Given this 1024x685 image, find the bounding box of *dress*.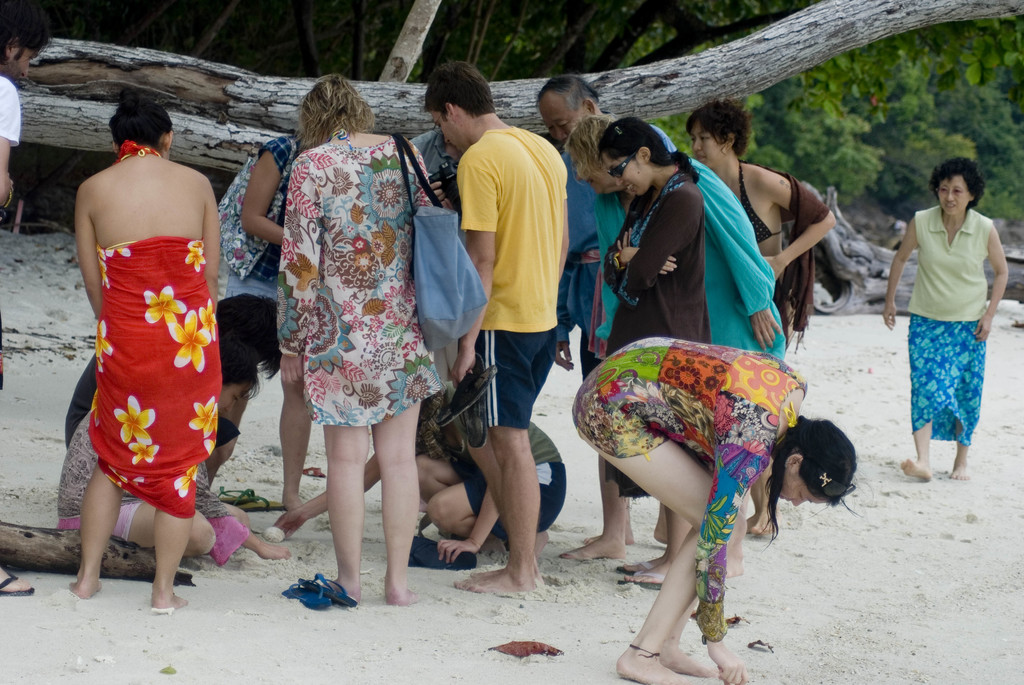
604:164:714:352.
